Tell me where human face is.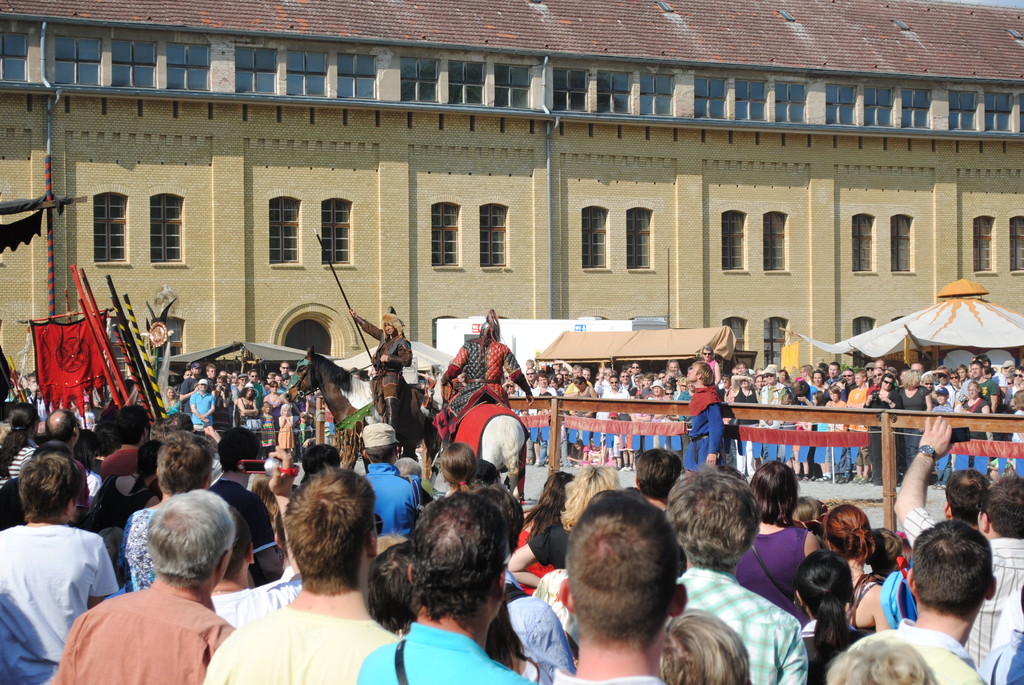
human face is at (left=281, top=365, right=287, bottom=375).
